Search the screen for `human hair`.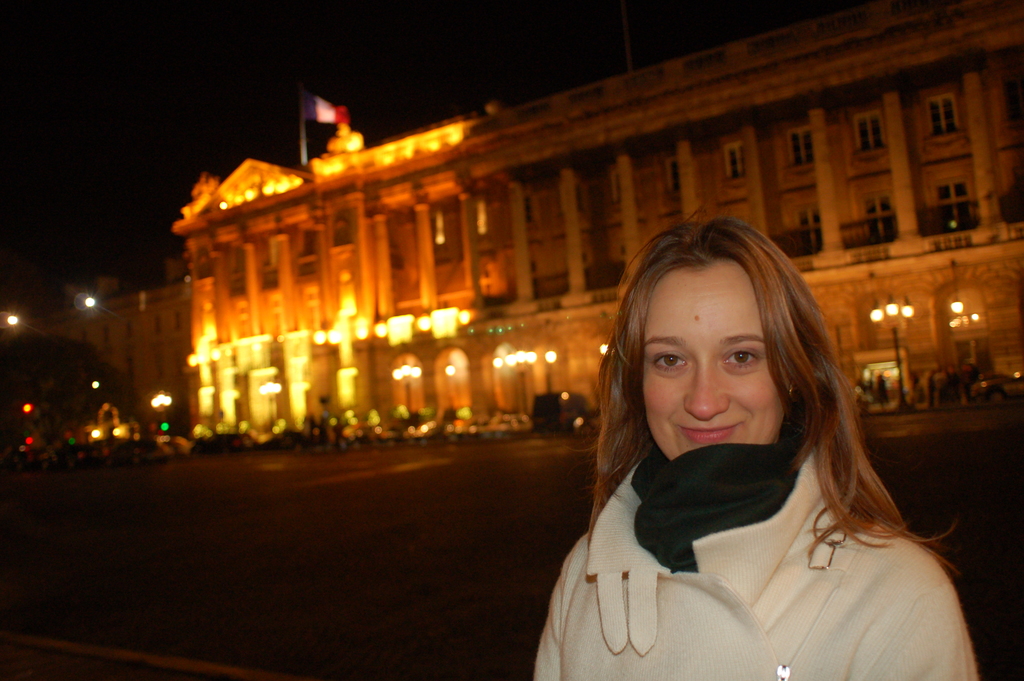
Found at 609/217/900/536.
